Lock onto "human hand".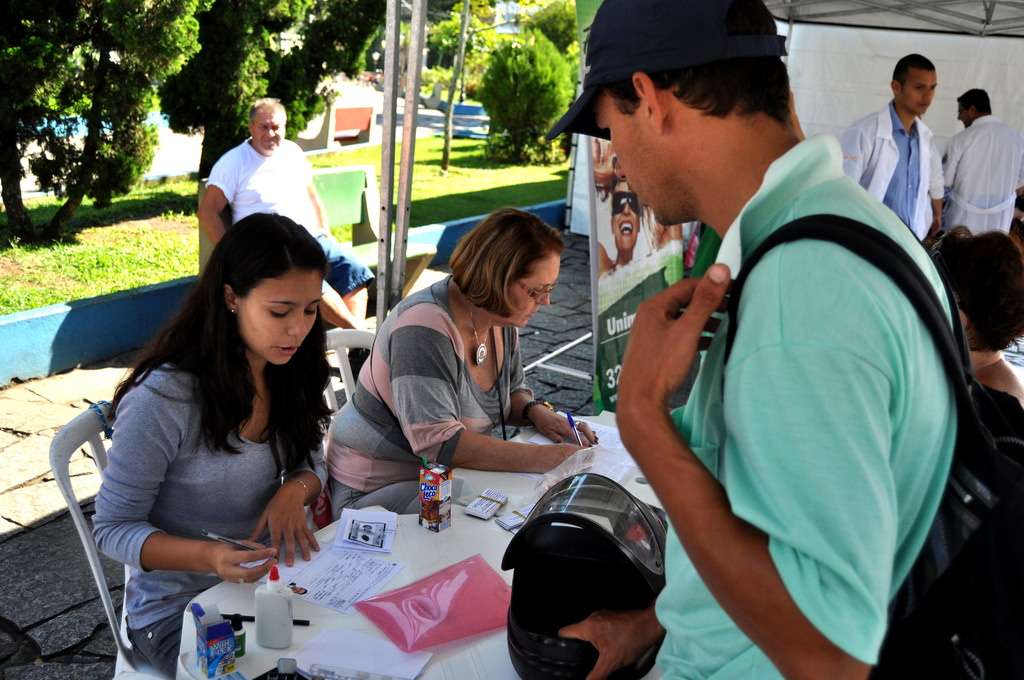
Locked: (left=556, top=606, right=662, bottom=679).
